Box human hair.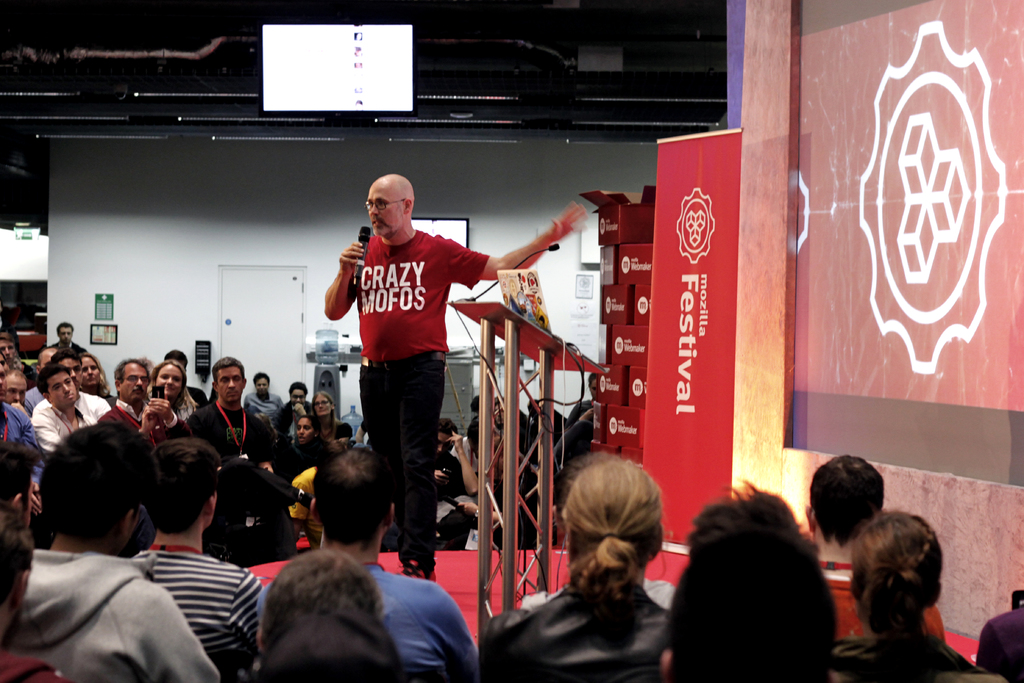
Rect(808, 449, 886, 543).
